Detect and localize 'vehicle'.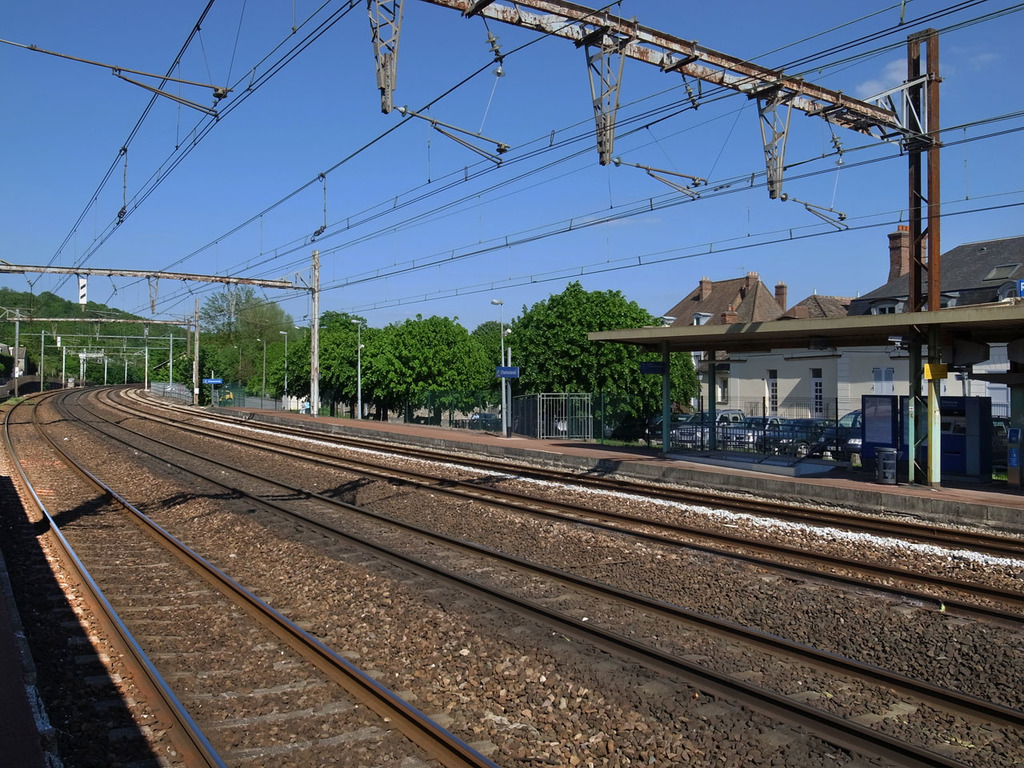
Localized at detection(757, 418, 847, 470).
